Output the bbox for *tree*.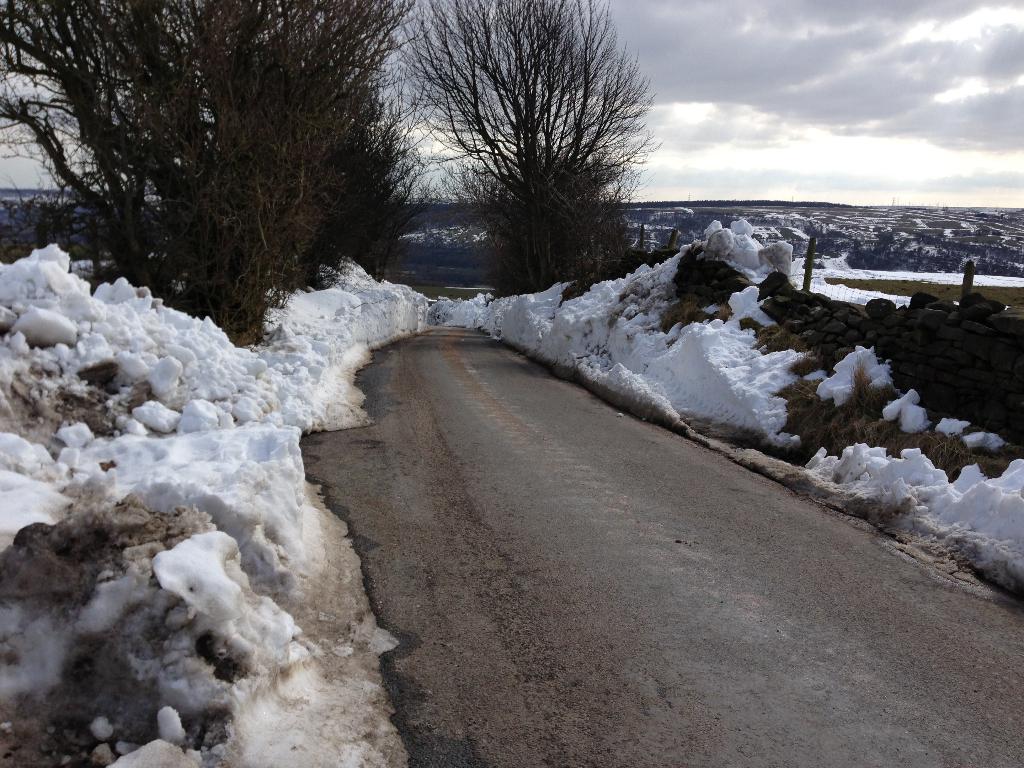
<region>392, 9, 651, 289</region>.
